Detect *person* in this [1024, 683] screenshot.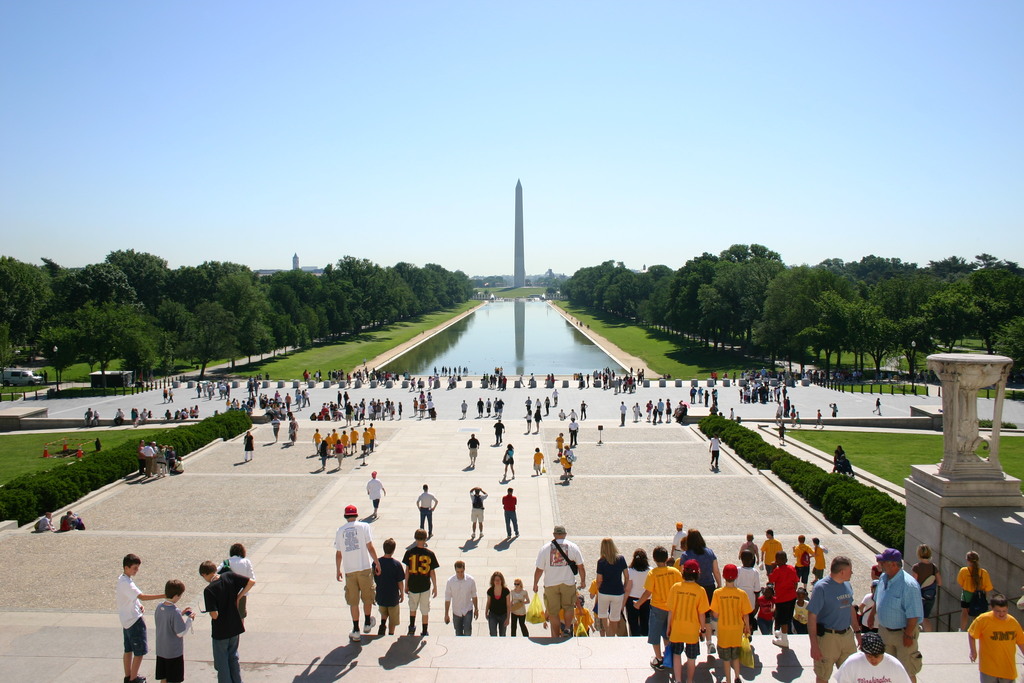
Detection: 415, 484, 438, 536.
